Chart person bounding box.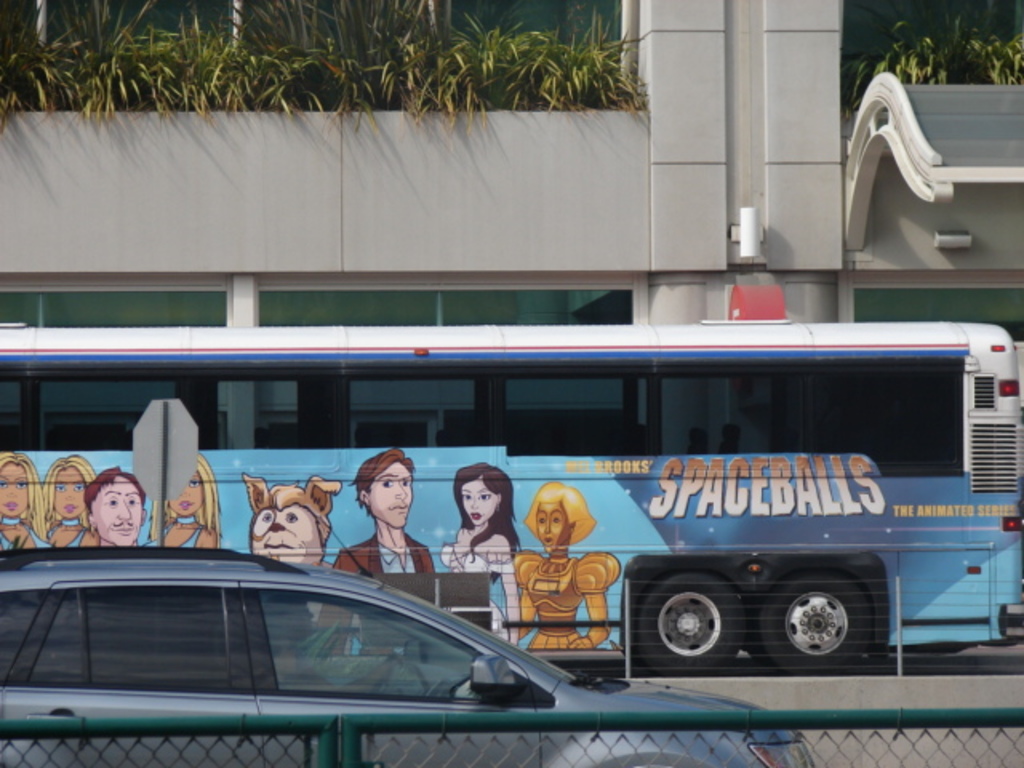
Charted: bbox=(0, 453, 59, 544).
